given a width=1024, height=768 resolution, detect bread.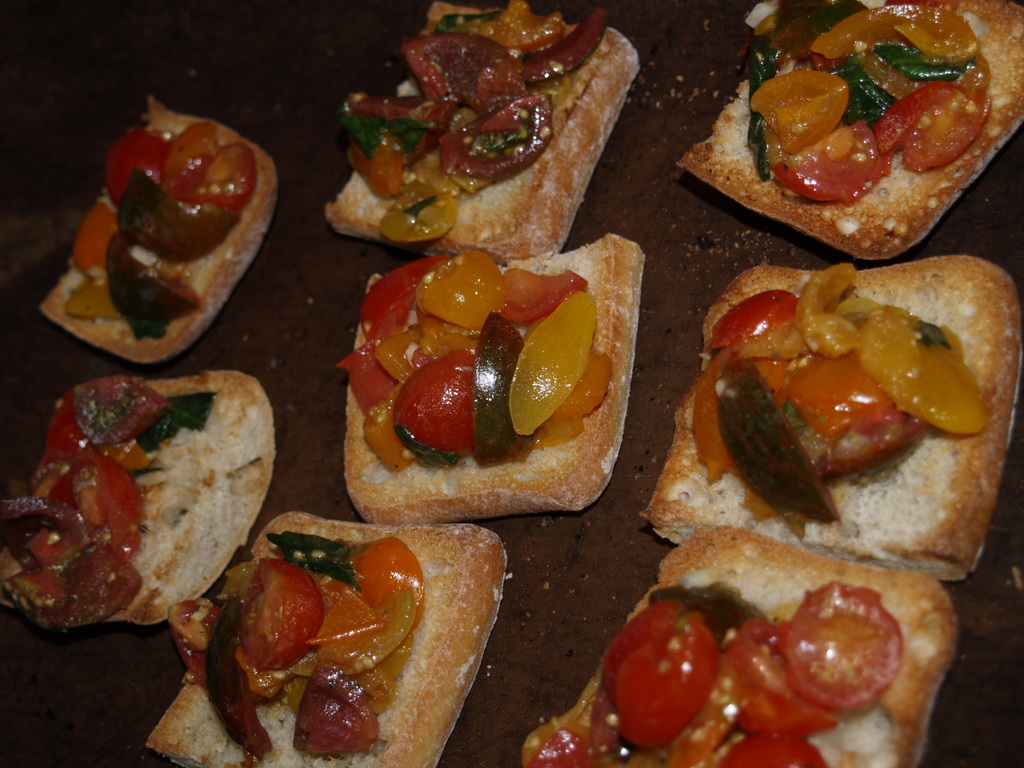
(left=332, top=0, right=636, bottom=260).
